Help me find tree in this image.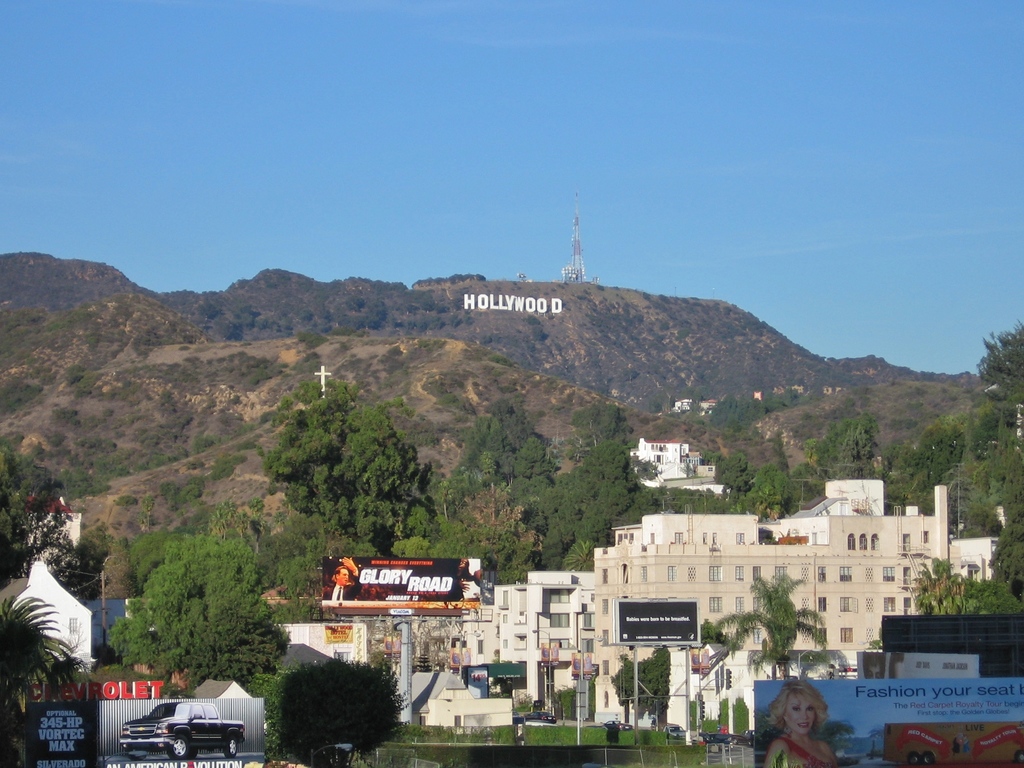
Found it: (left=700, top=436, right=751, bottom=511).
